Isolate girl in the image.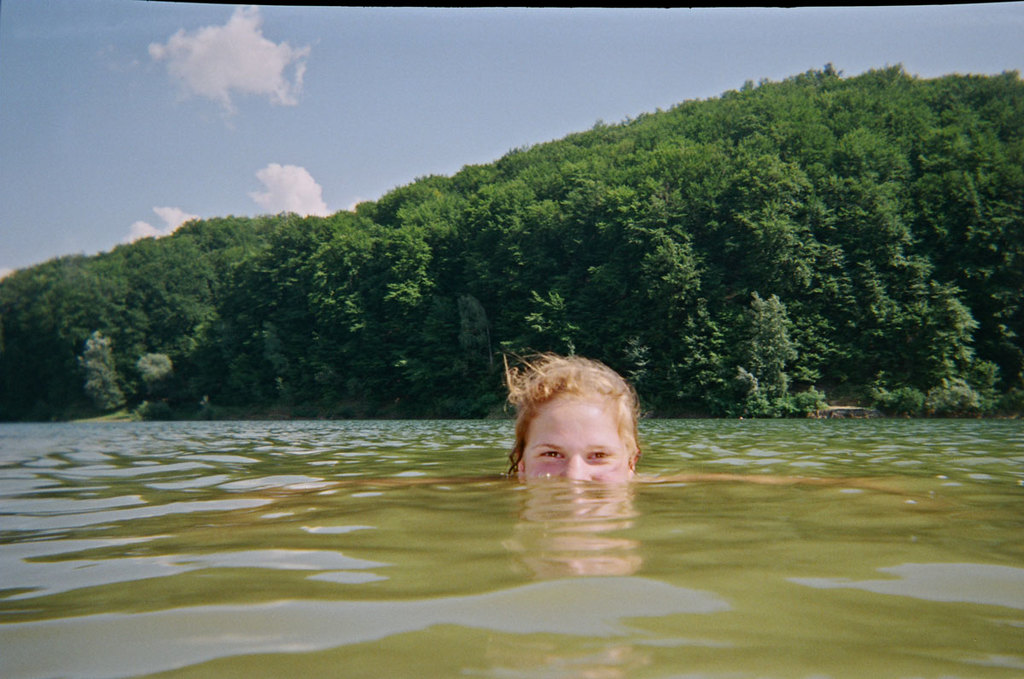
Isolated region: locate(497, 357, 639, 488).
